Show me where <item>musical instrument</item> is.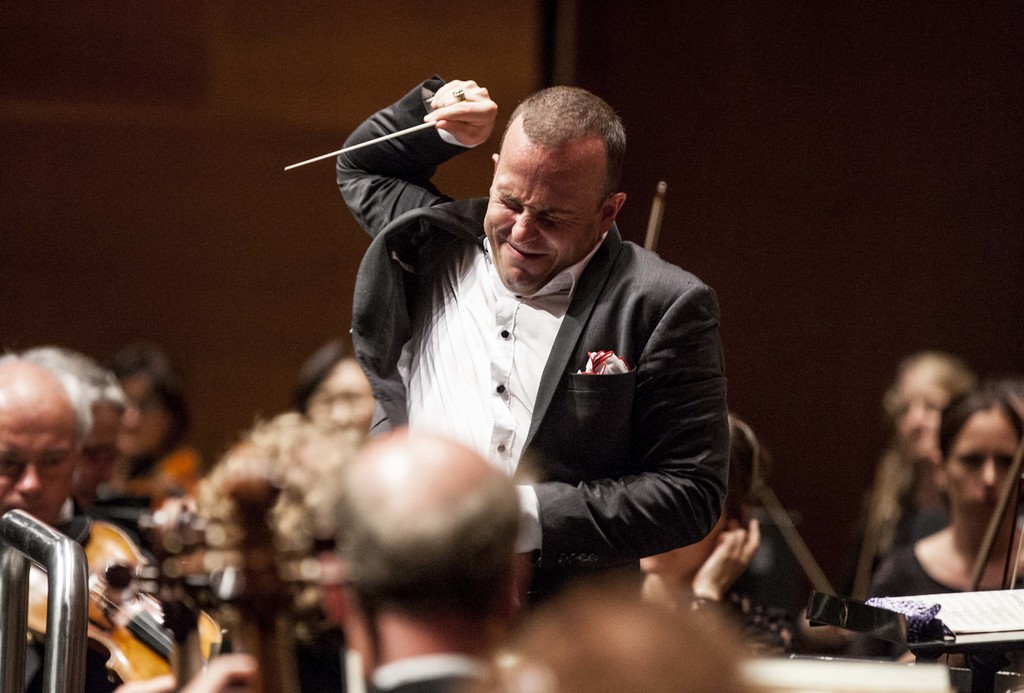
<item>musical instrument</item> is at <box>28,516,227,687</box>.
